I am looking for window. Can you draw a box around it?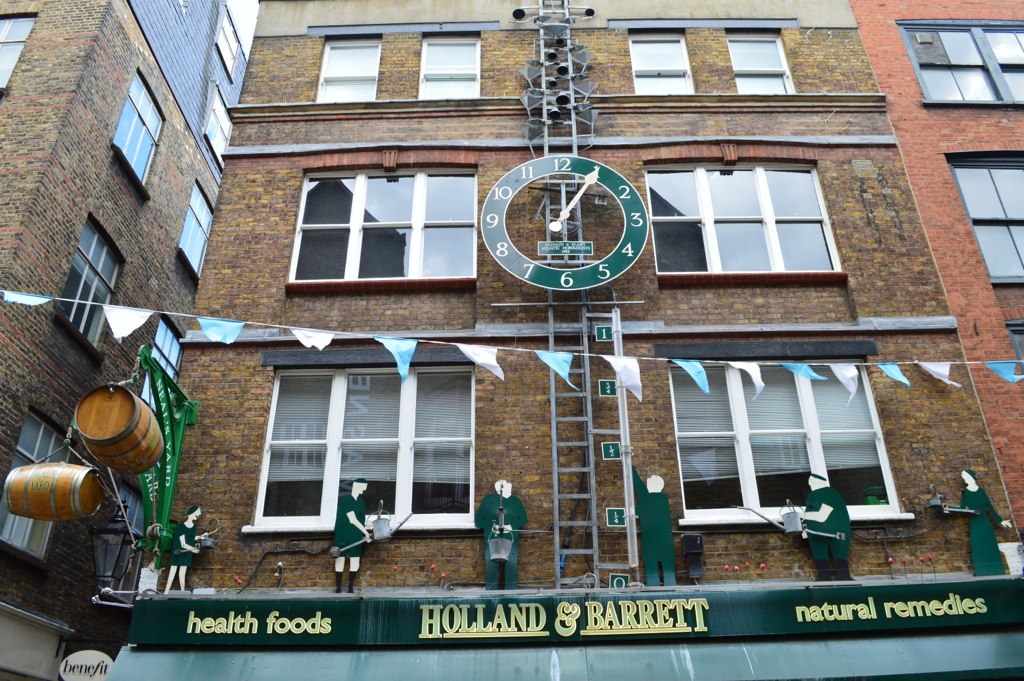
Sure, the bounding box is Rect(285, 162, 478, 290).
